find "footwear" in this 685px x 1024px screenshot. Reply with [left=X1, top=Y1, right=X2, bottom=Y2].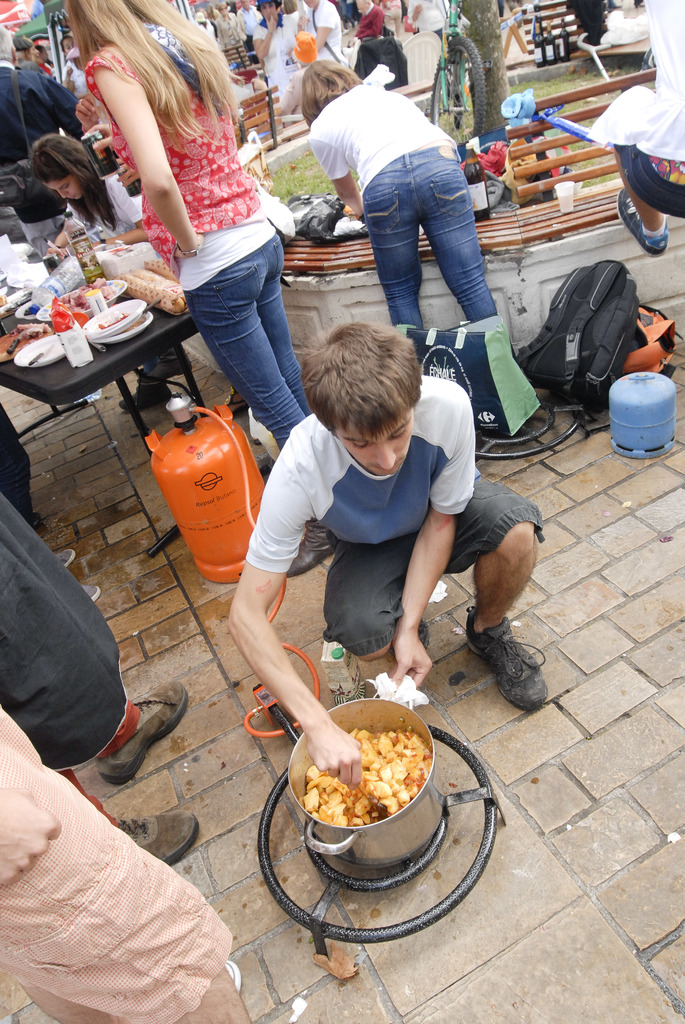
[left=108, top=815, right=192, bottom=862].
